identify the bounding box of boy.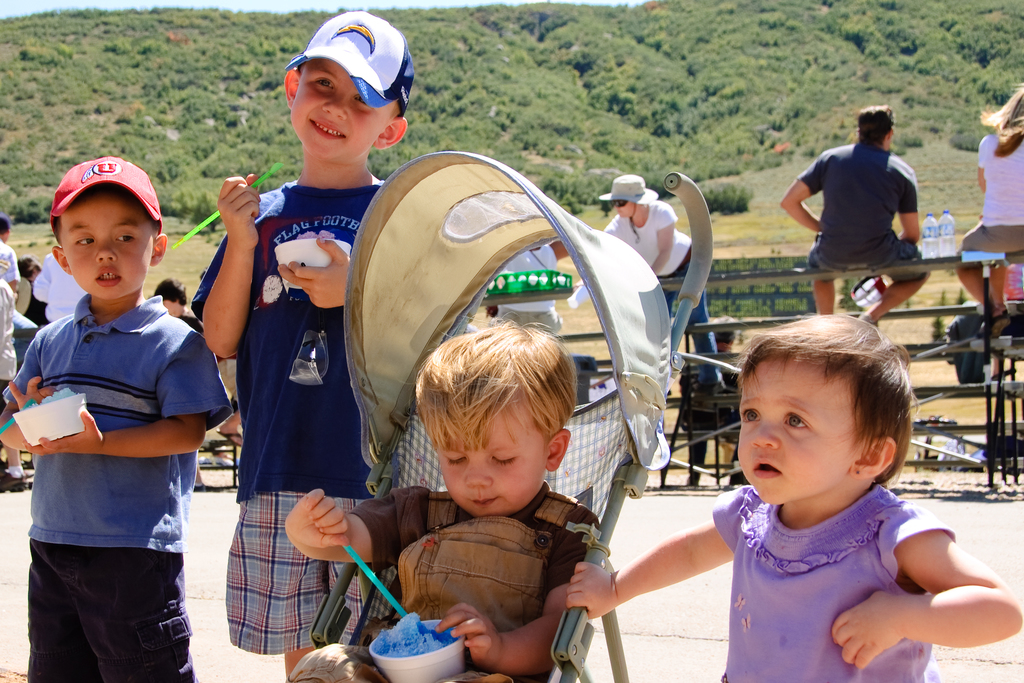
(284, 319, 598, 682).
